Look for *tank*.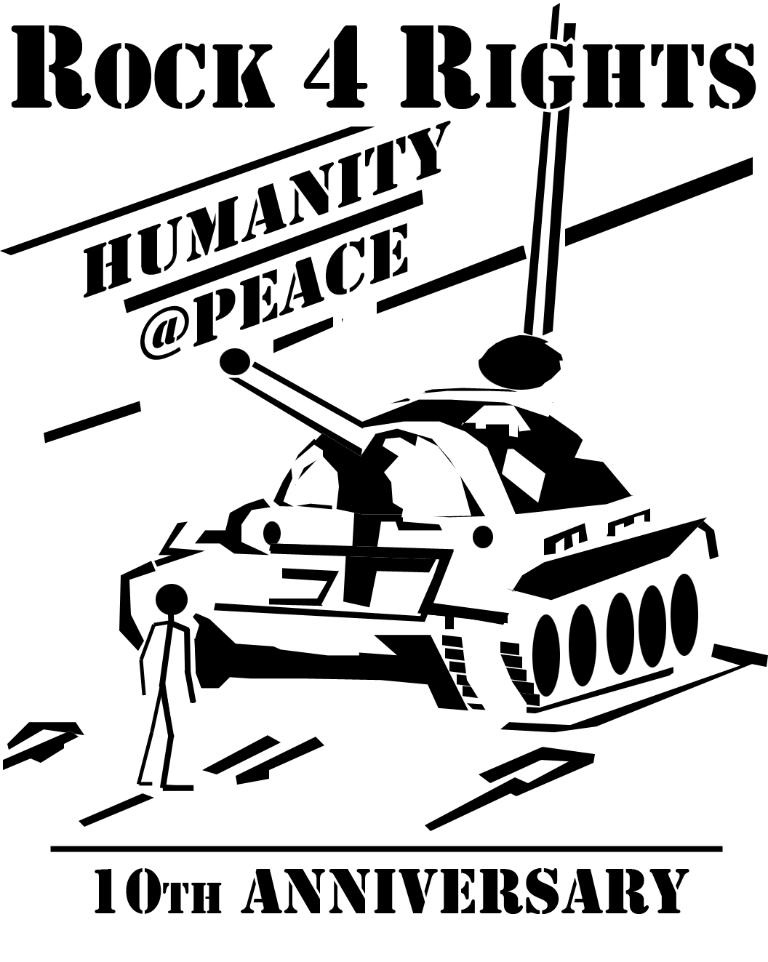
Found: bbox(116, 329, 721, 735).
